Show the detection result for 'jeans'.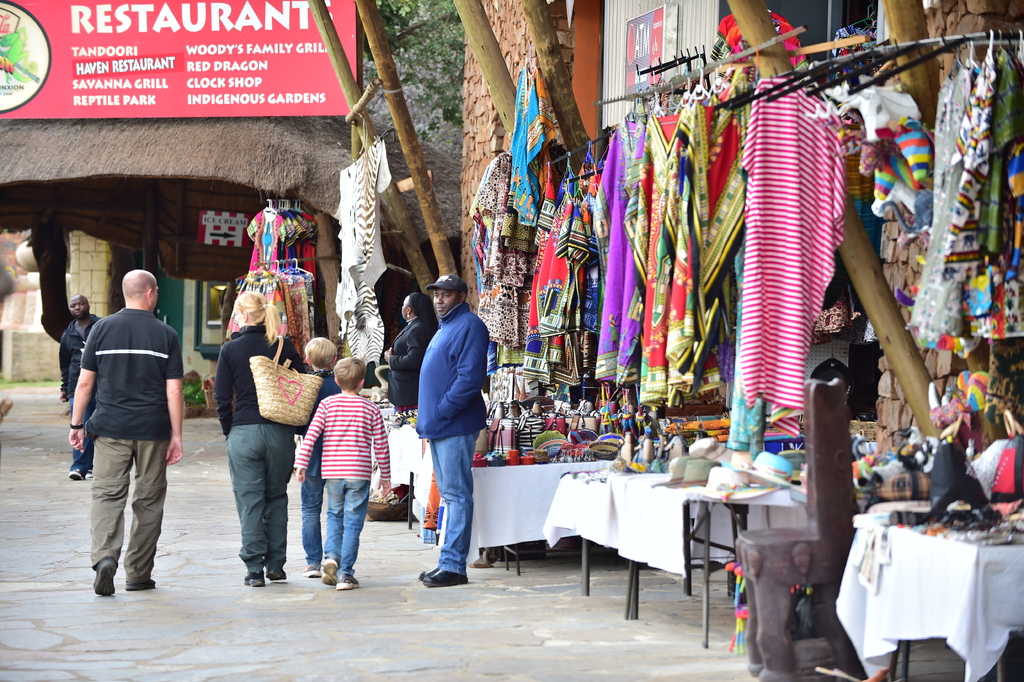
305,451,321,563.
